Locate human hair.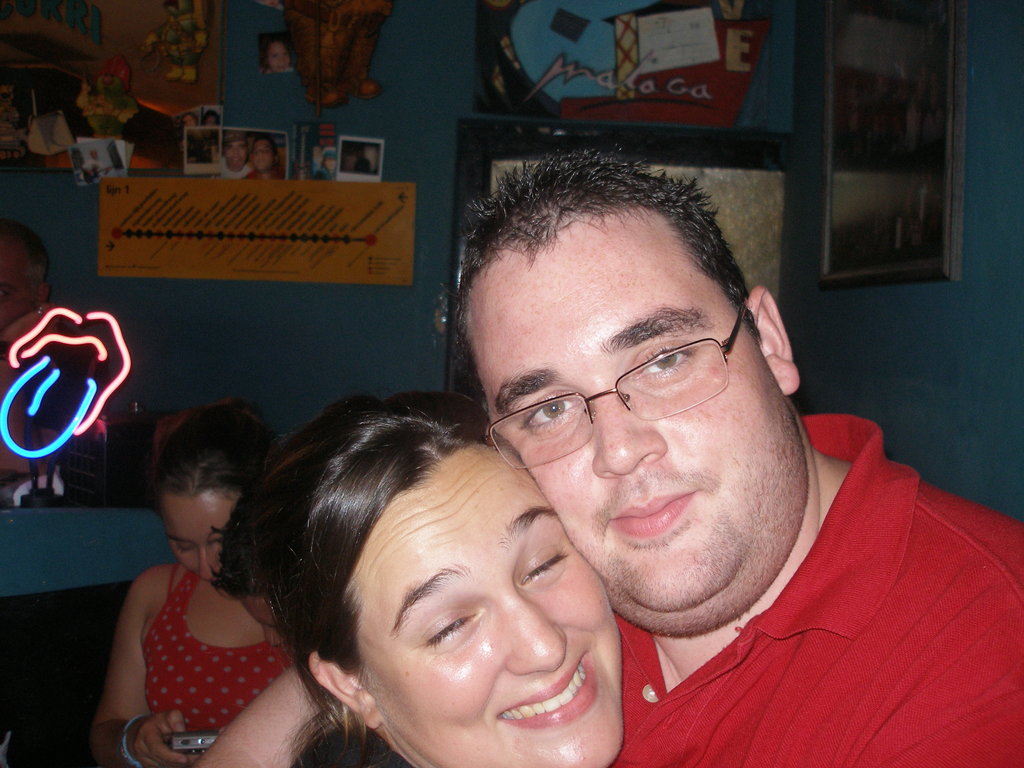
Bounding box: 153,400,277,503.
